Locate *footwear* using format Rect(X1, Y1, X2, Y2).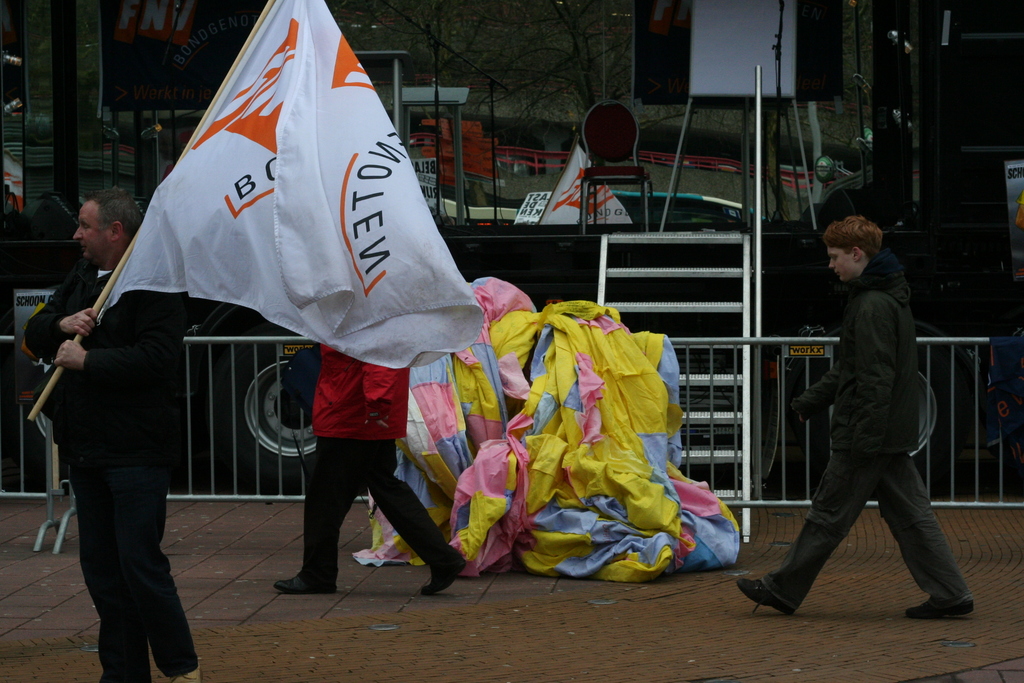
Rect(269, 567, 335, 595).
